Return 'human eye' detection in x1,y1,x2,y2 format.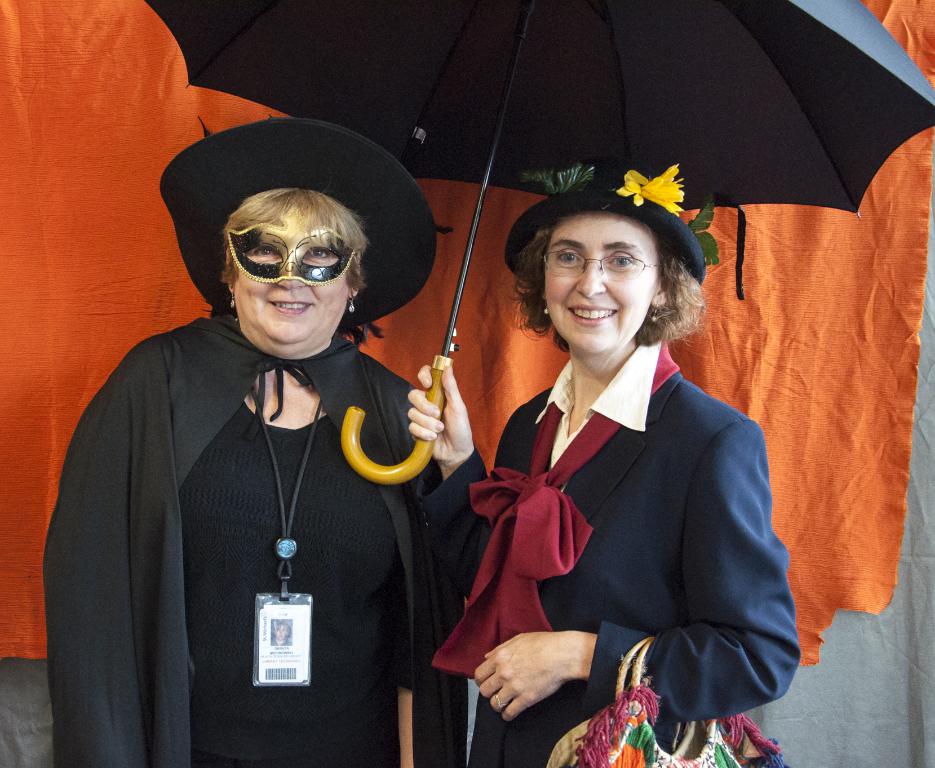
250,244,278,260.
